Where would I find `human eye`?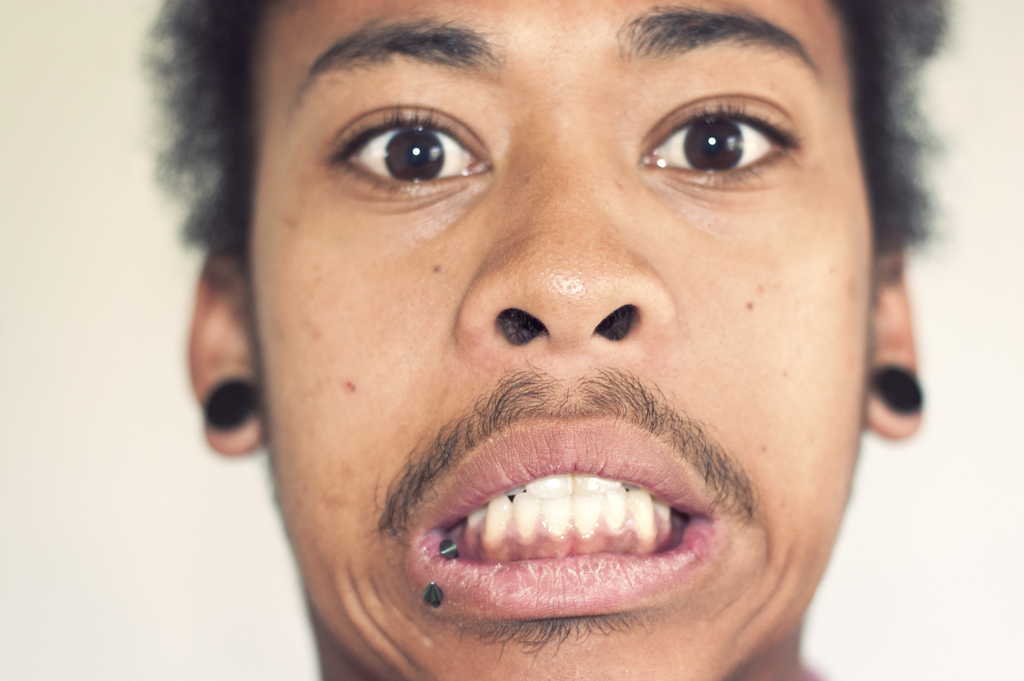
At (left=325, top=98, right=493, bottom=203).
